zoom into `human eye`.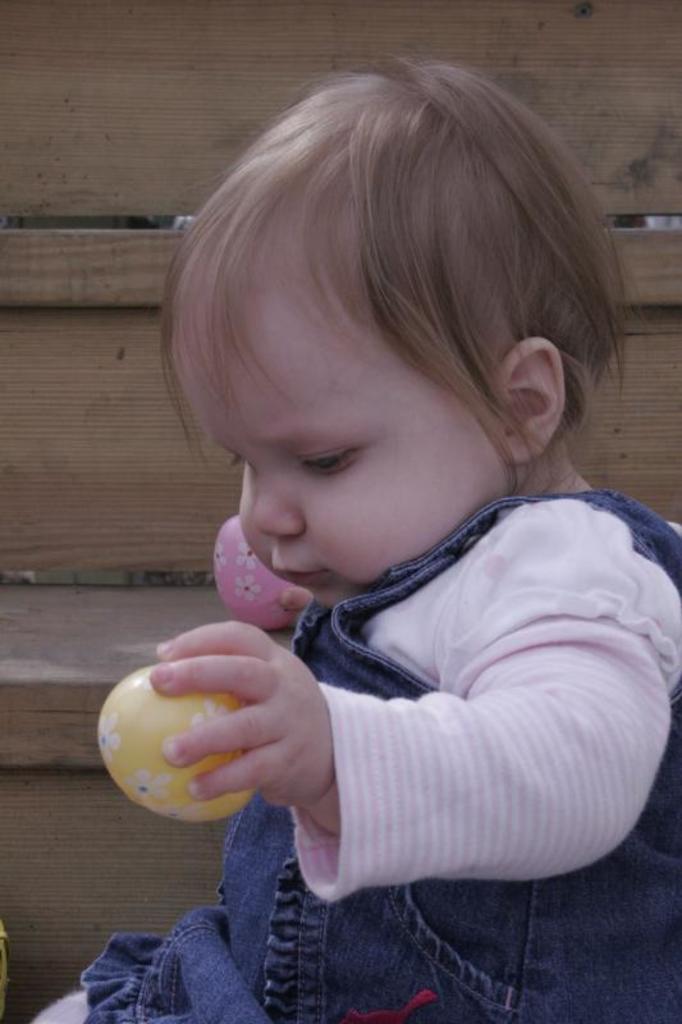
Zoom target: {"left": 279, "top": 435, "right": 380, "bottom": 488}.
